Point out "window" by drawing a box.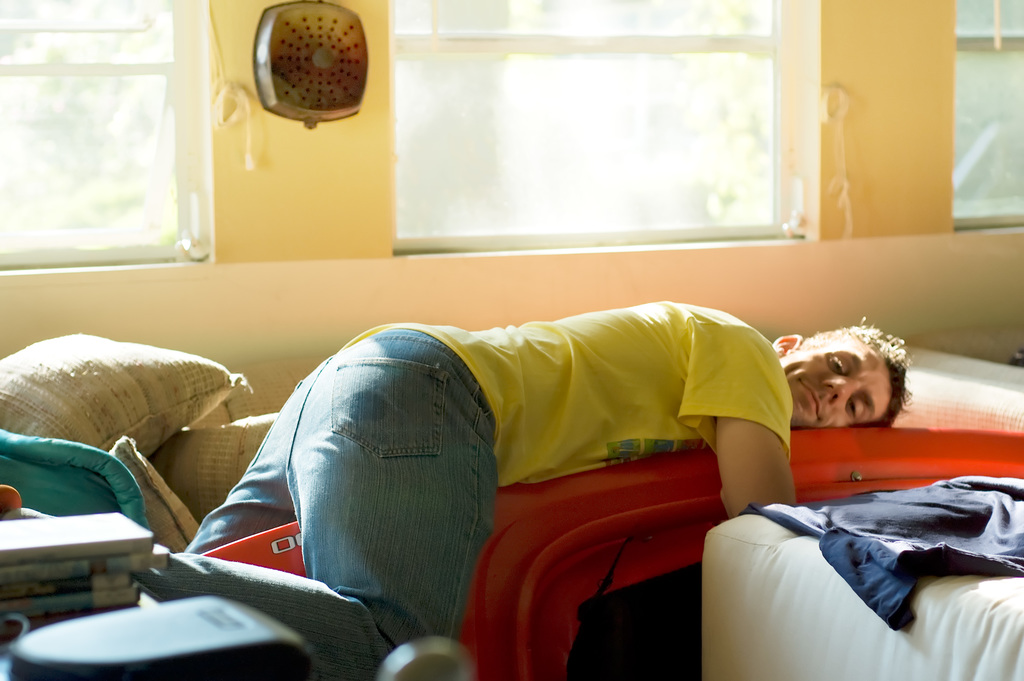
<box>388,0,806,249</box>.
